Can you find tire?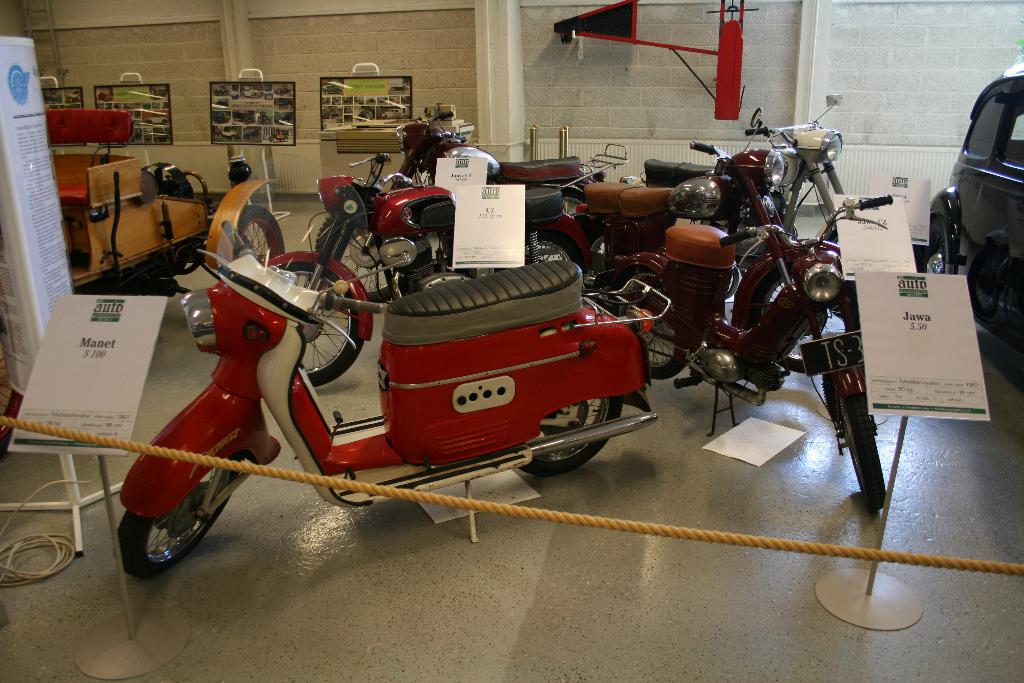
Yes, bounding box: region(0, 340, 24, 459).
